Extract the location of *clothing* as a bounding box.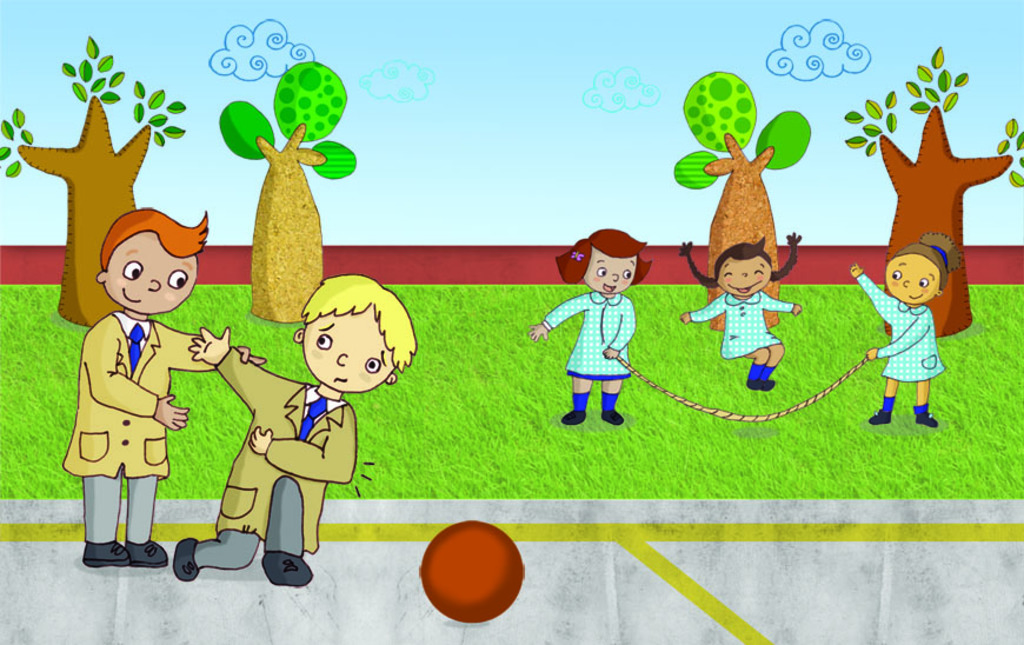
851,272,951,378.
